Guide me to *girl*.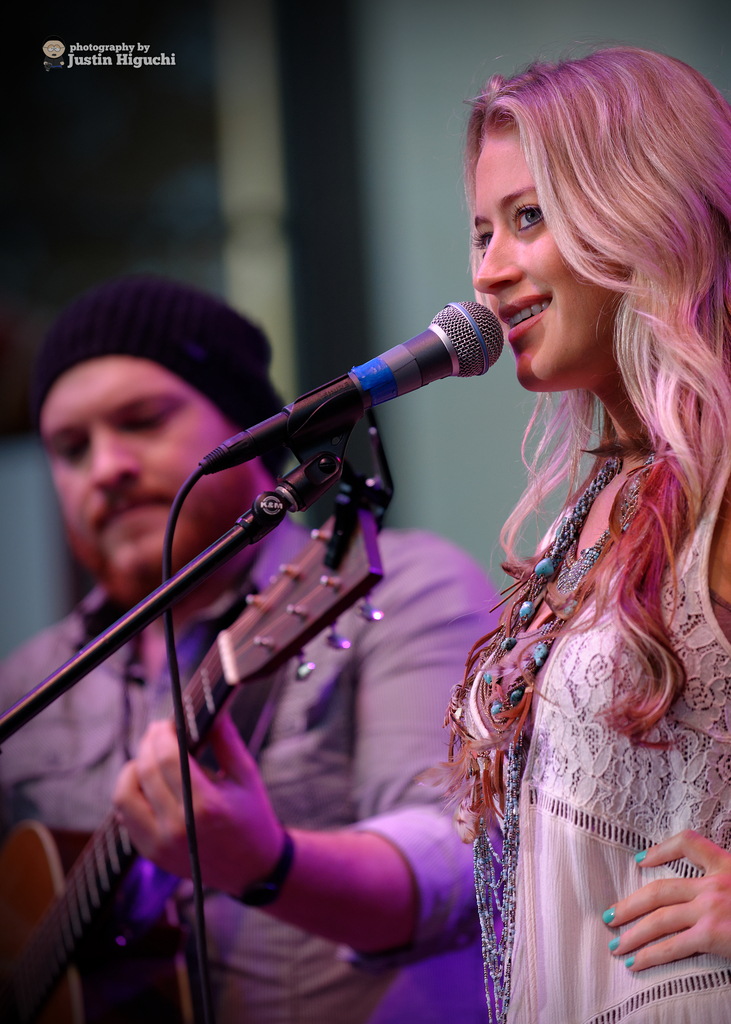
Guidance: 448 43 730 1023.
